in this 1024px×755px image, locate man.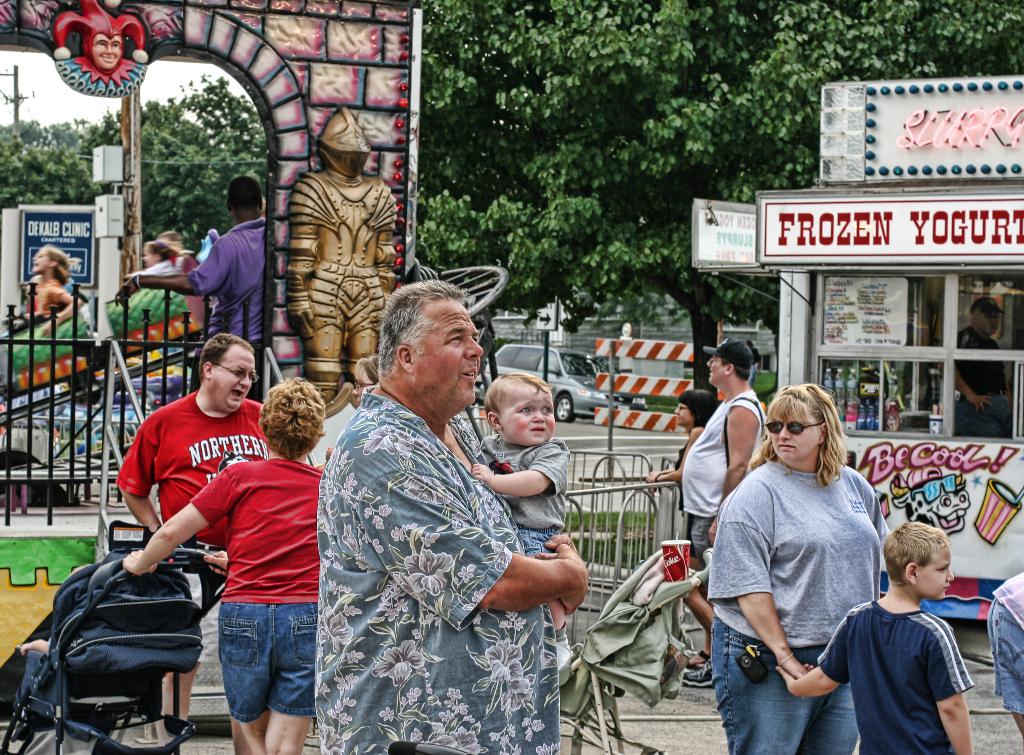
Bounding box: [943,291,1014,426].
